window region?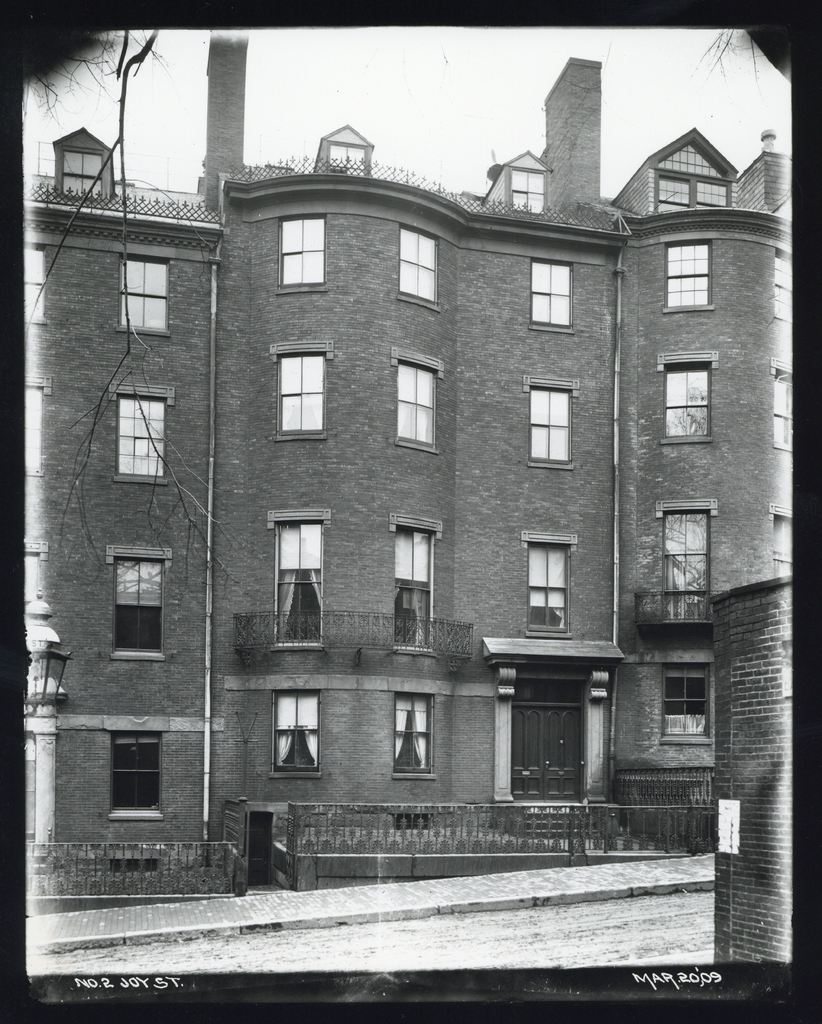
Rect(247, 507, 343, 648)
